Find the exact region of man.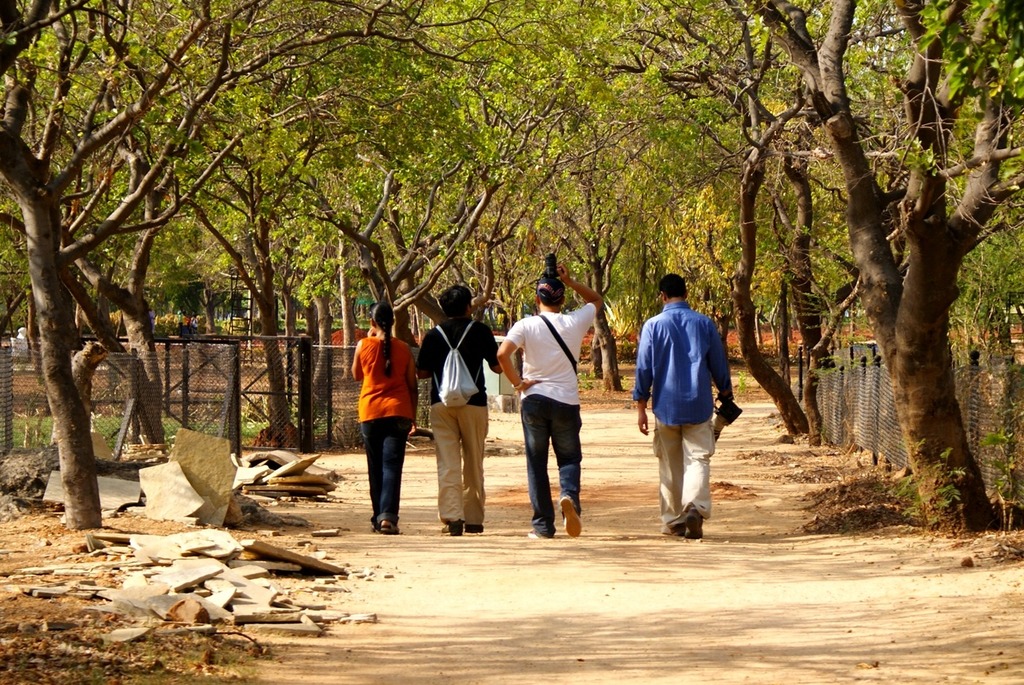
Exact region: 636,272,736,535.
